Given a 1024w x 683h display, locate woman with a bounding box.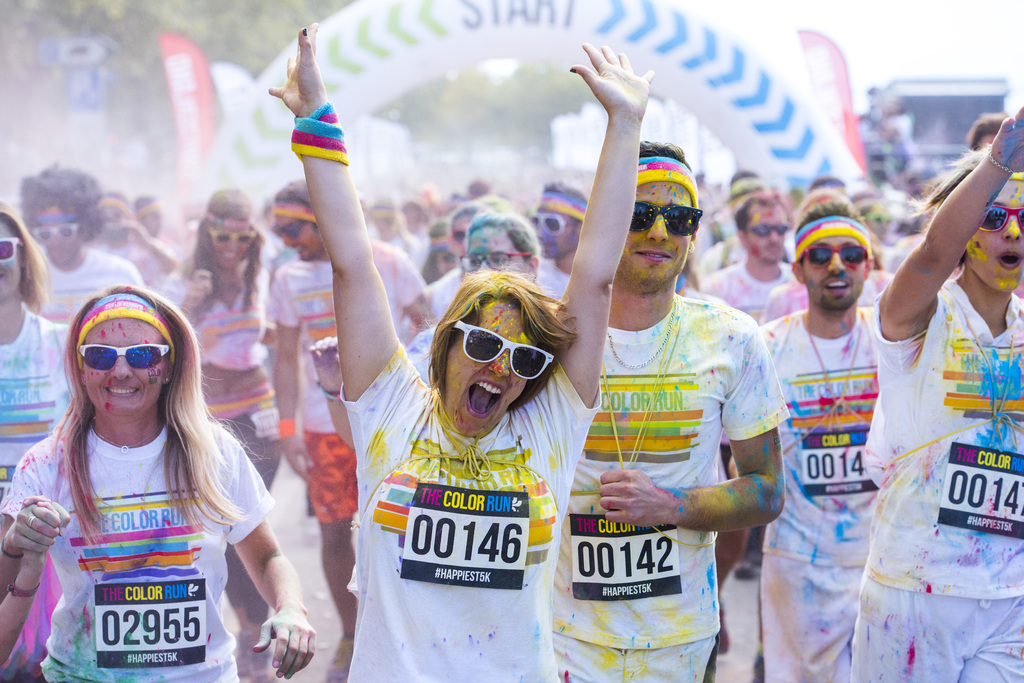
Located: box(851, 101, 1023, 682).
